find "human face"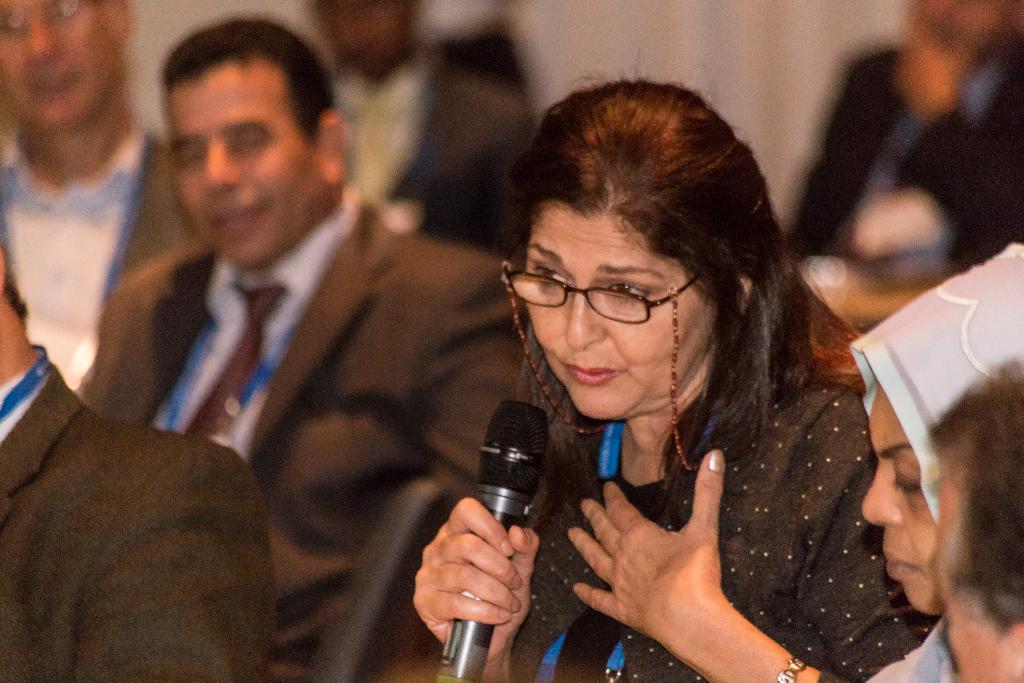
(857, 378, 937, 620)
